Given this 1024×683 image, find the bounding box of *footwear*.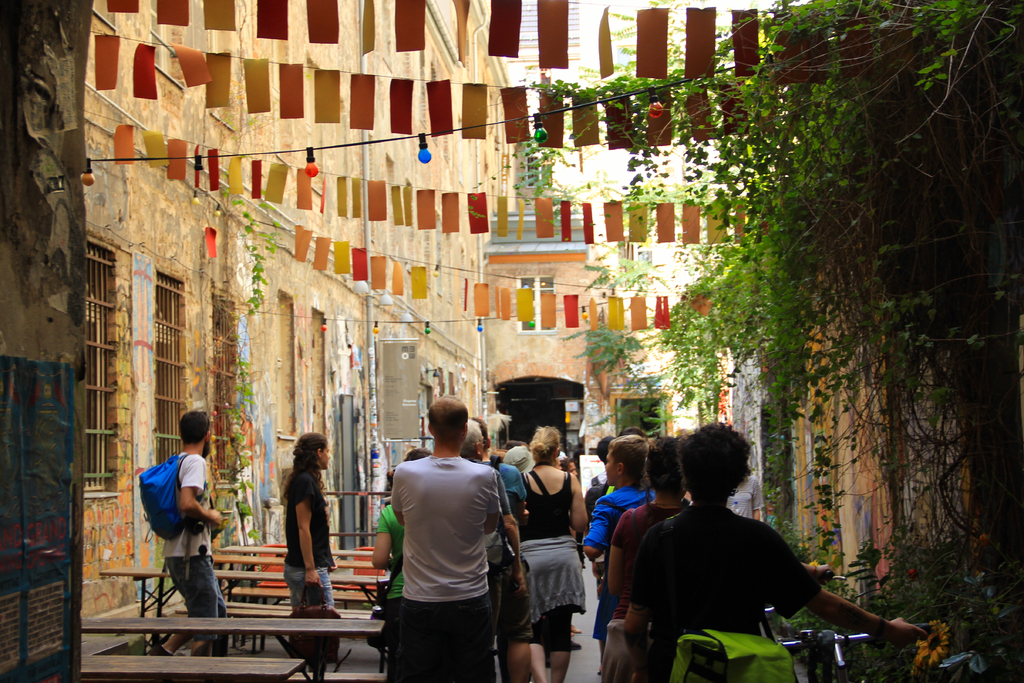
147 646 169 656.
